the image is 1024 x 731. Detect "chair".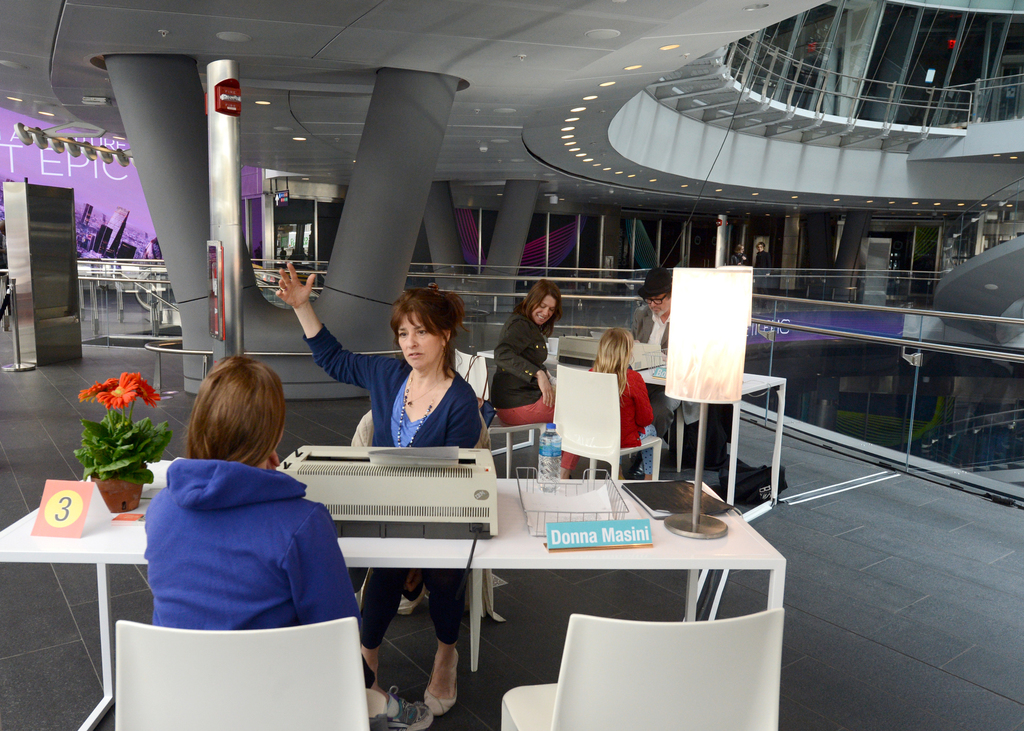
Detection: x1=456 y1=349 x2=549 y2=478.
